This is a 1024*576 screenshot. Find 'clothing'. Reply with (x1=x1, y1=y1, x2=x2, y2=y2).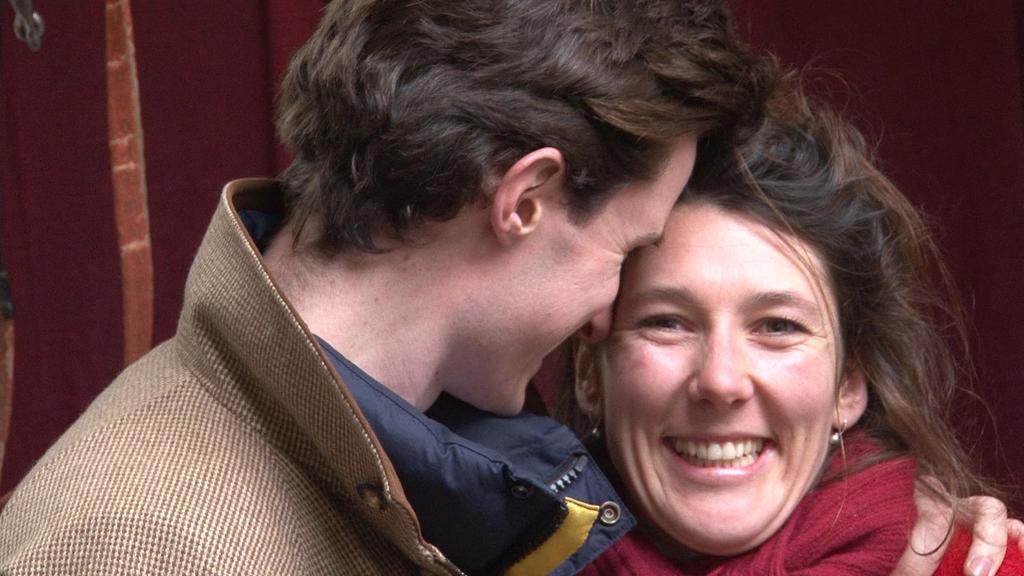
(x1=580, y1=445, x2=1023, y2=573).
